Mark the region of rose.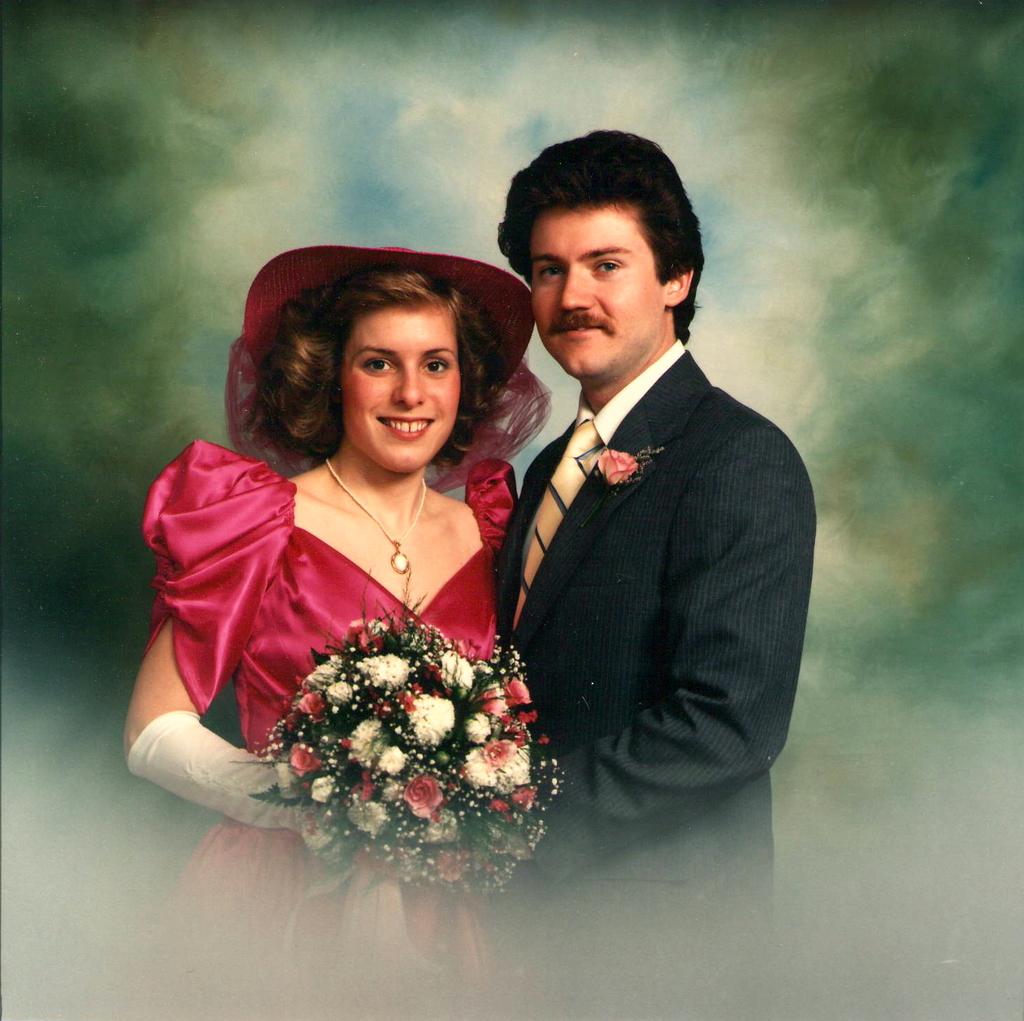
Region: 402/772/445/820.
